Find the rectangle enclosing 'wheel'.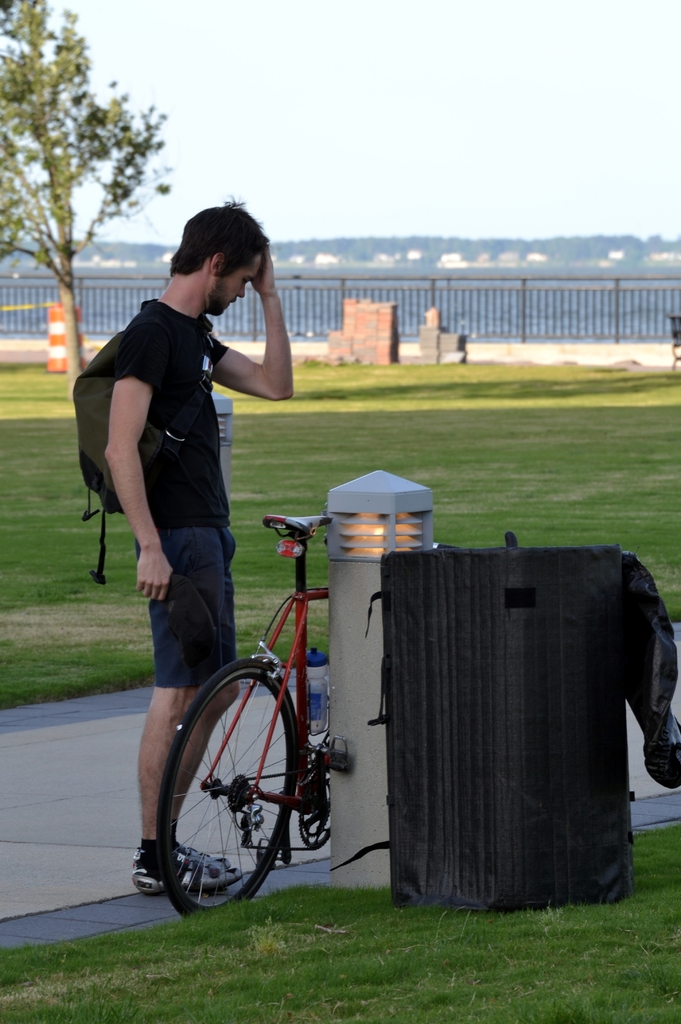
bbox=[158, 659, 321, 918].
